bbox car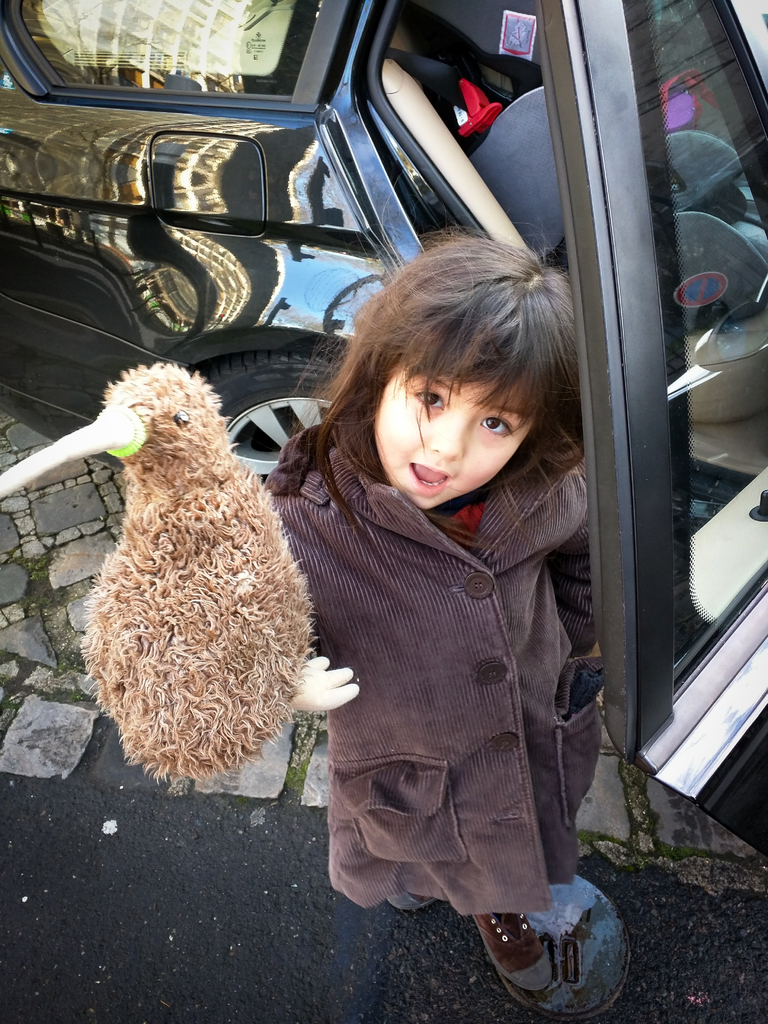
x1=0, y1=0, x2=767, y2=868
